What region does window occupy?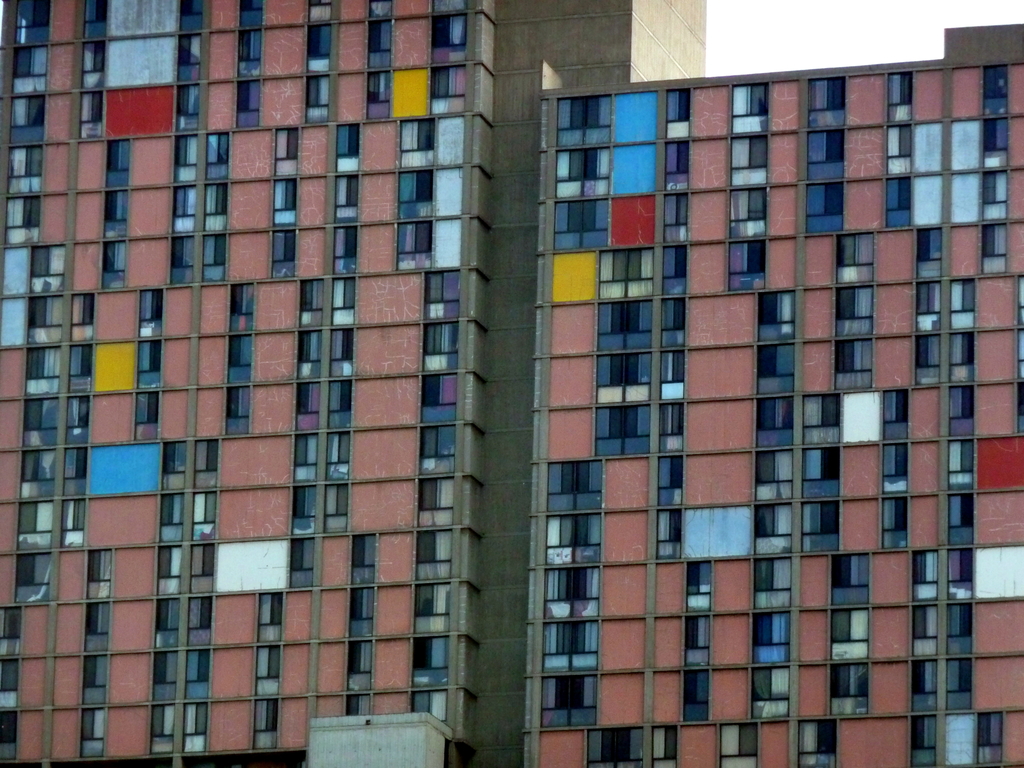
BBox(232, 0, 261, 30).
